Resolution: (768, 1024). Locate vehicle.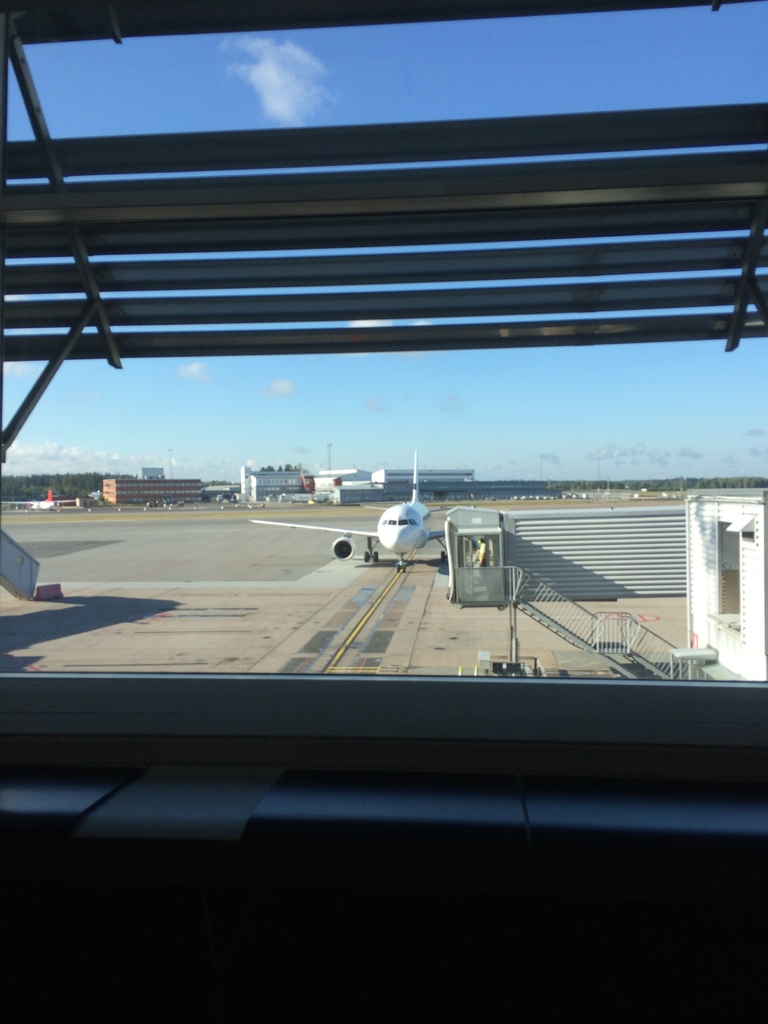
{"left": 248, "top": 447, "right": 445, "bottom": 574}.
